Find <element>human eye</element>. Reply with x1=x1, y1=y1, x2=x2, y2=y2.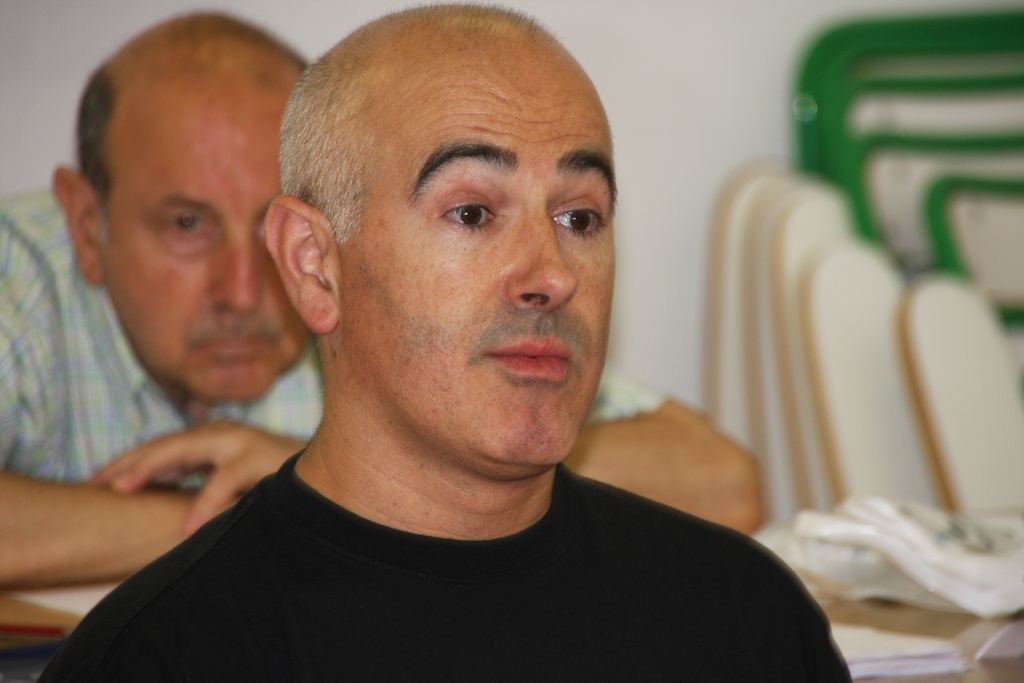
x1=422, y1=179, x2=511, y2=247.
